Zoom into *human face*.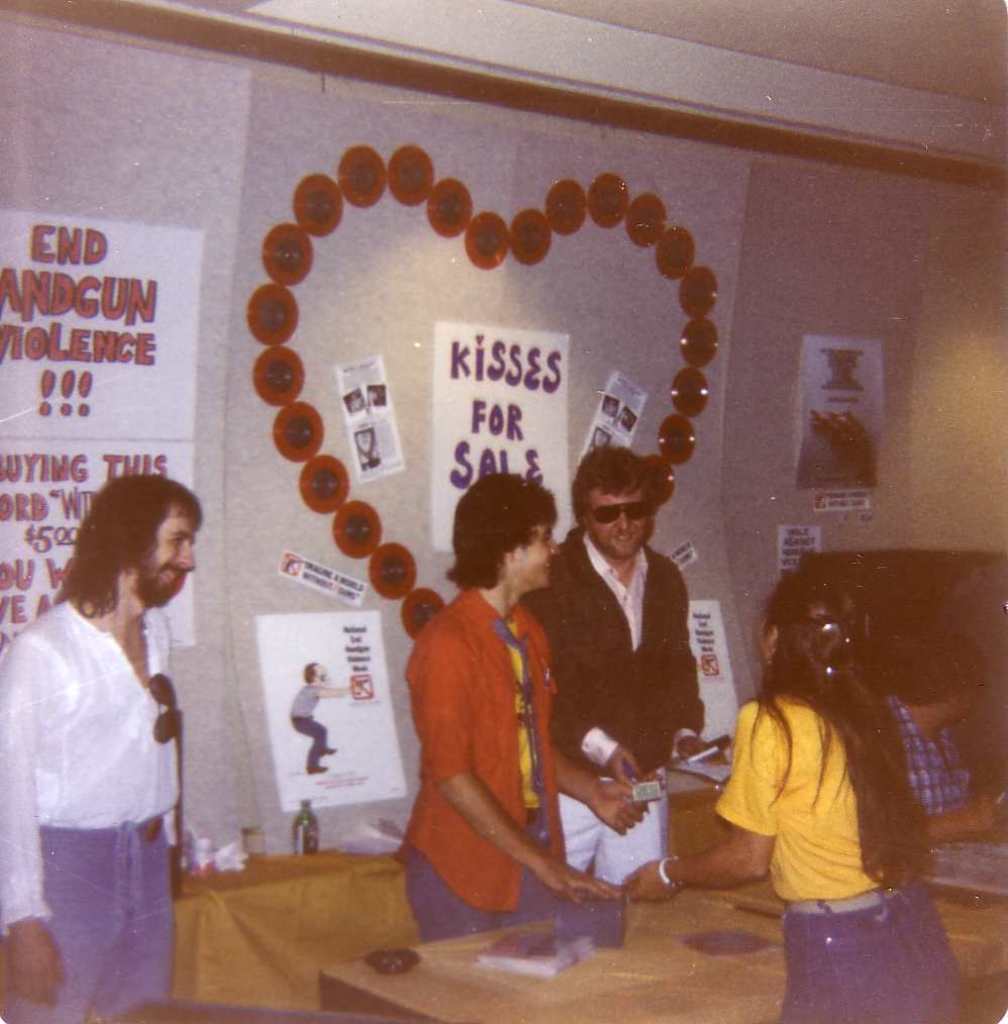
Zoom target: 937/693/972/726.
